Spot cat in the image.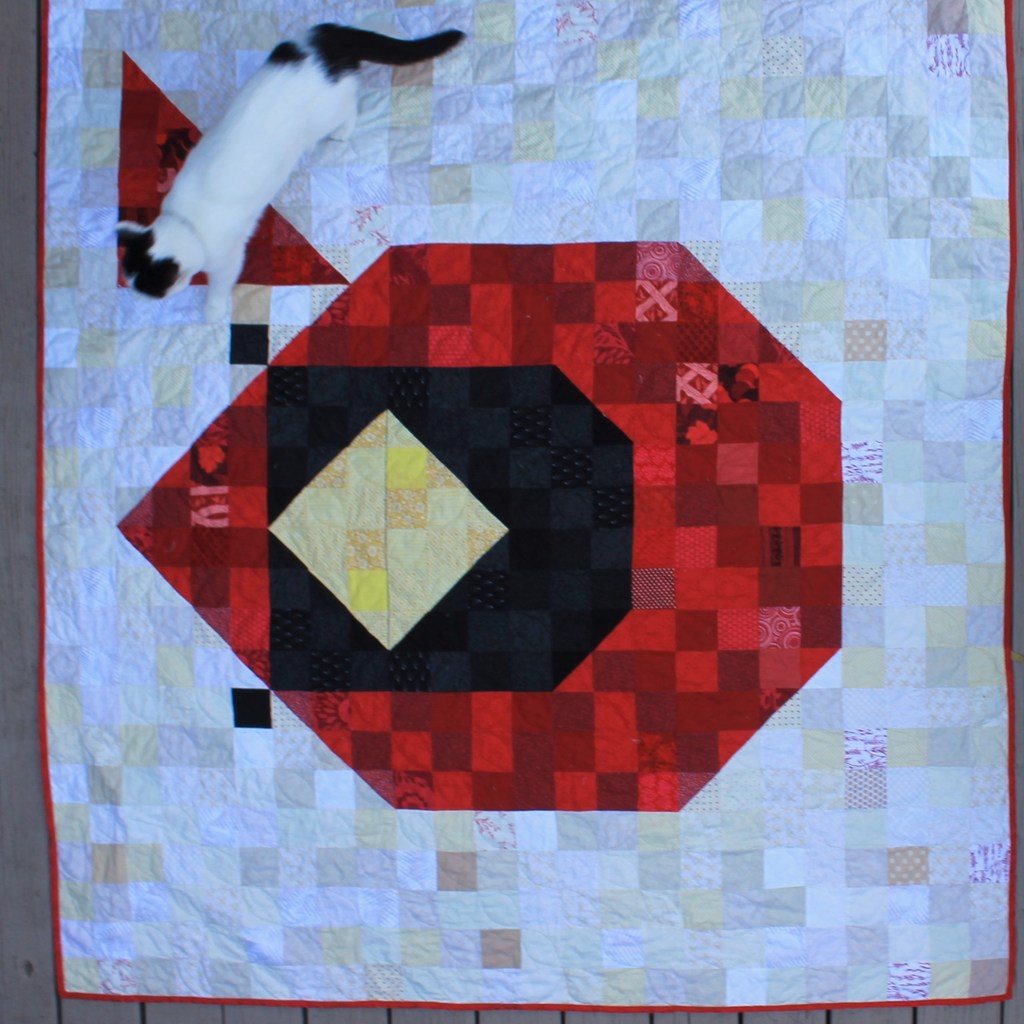
cat found at locate(110, 16, 469, 330).
